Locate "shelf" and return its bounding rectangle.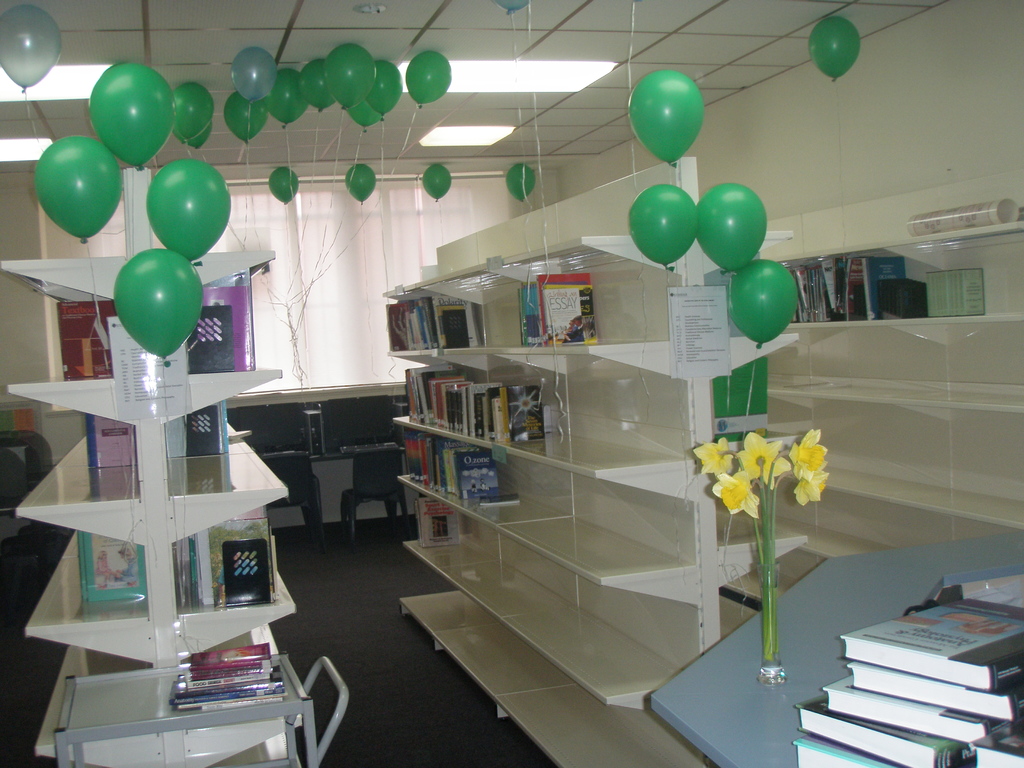
BBox(736, 180, 1023, 272).
